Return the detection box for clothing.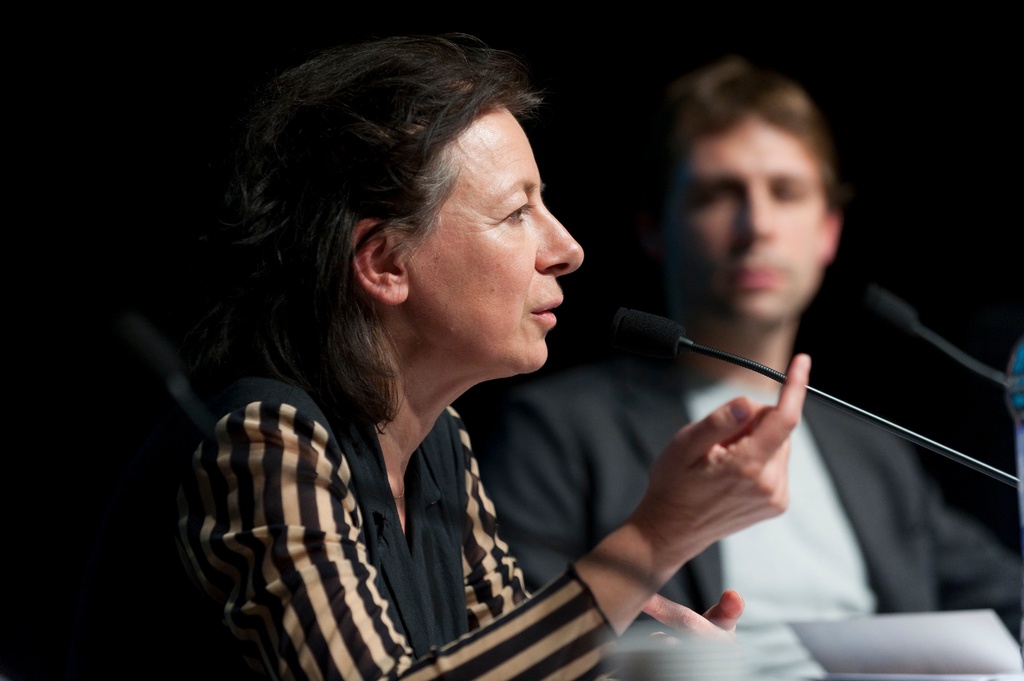
163:296:641:677.
